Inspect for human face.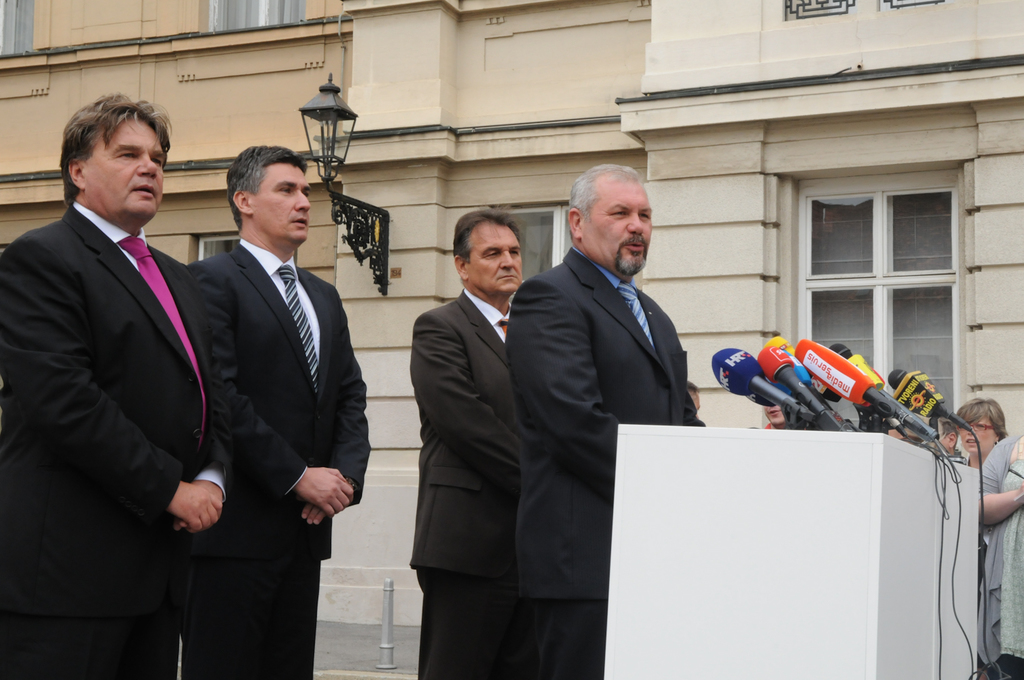
Inspection: box(961, 419, 996, 455).
